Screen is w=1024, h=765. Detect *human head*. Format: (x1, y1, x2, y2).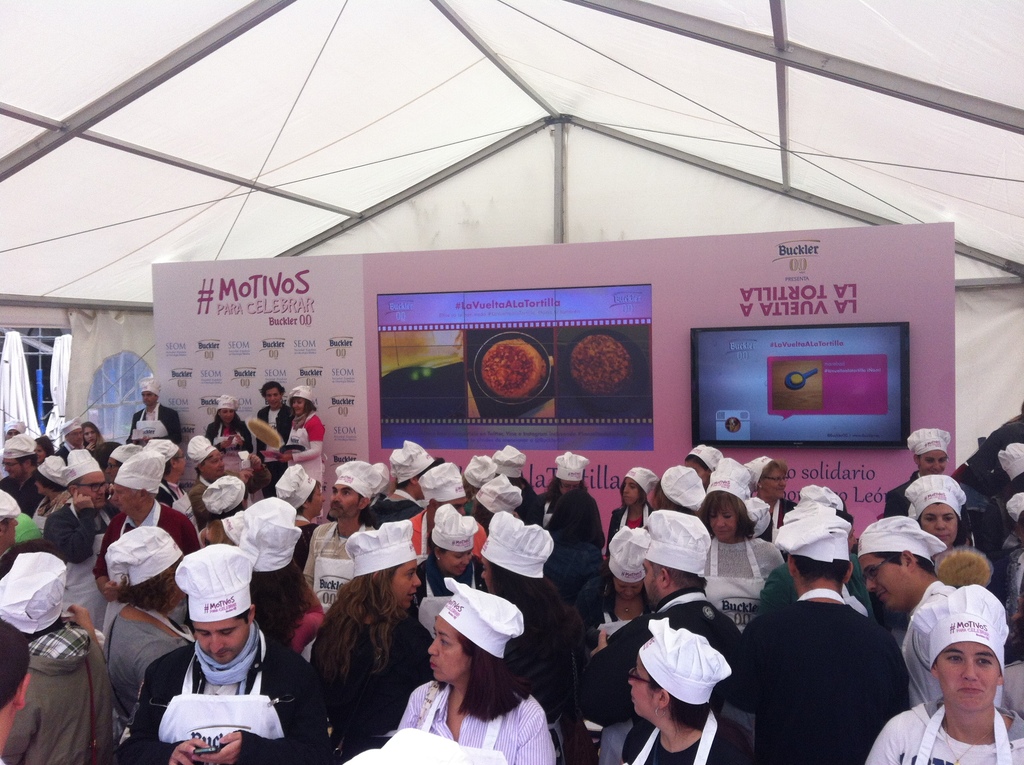
(458, 453, 496, 501).
